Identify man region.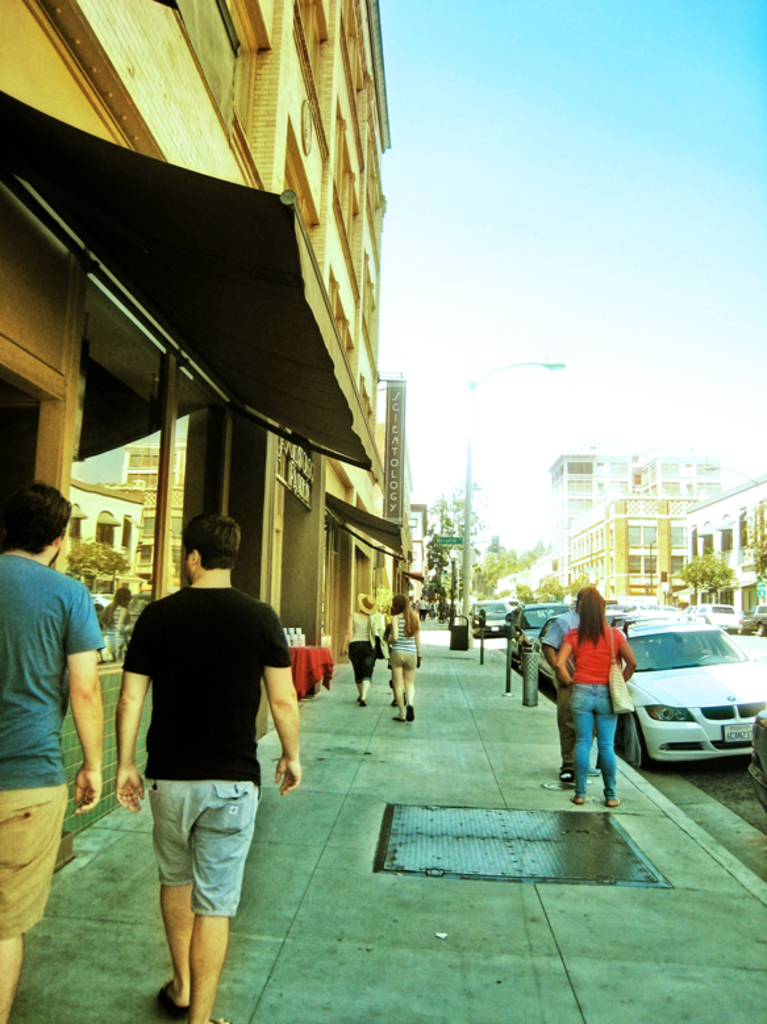
Region: Rect(117, 537, 293, 1013).
